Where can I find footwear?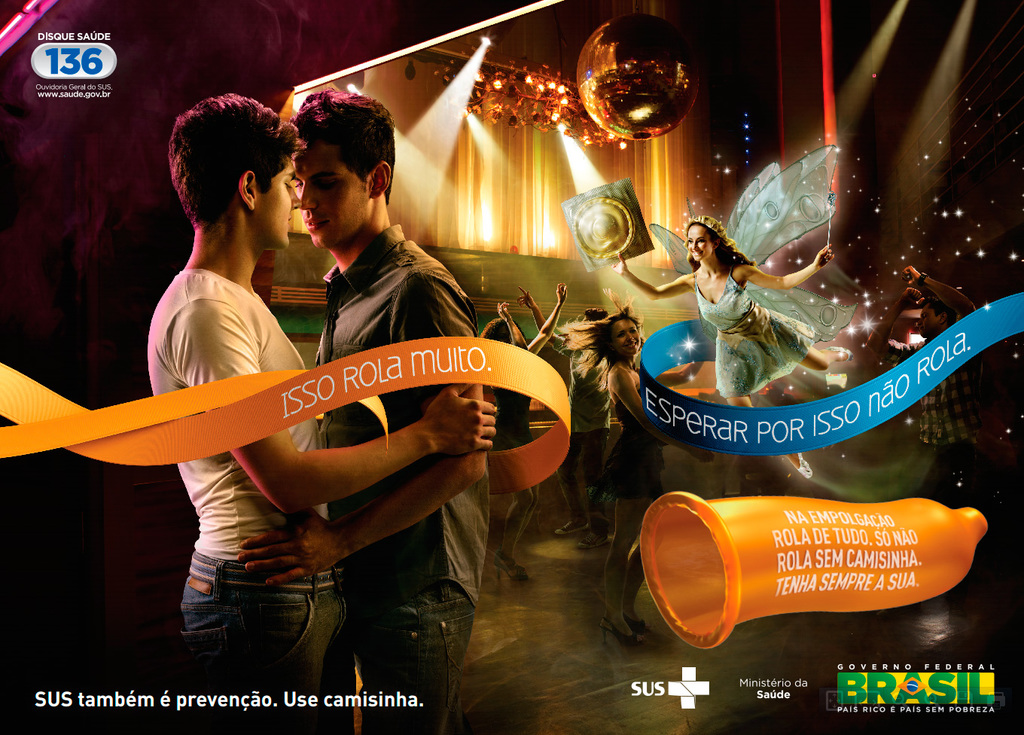
You can find it at <bbox>824, 346, 858, 365</bbox>.
